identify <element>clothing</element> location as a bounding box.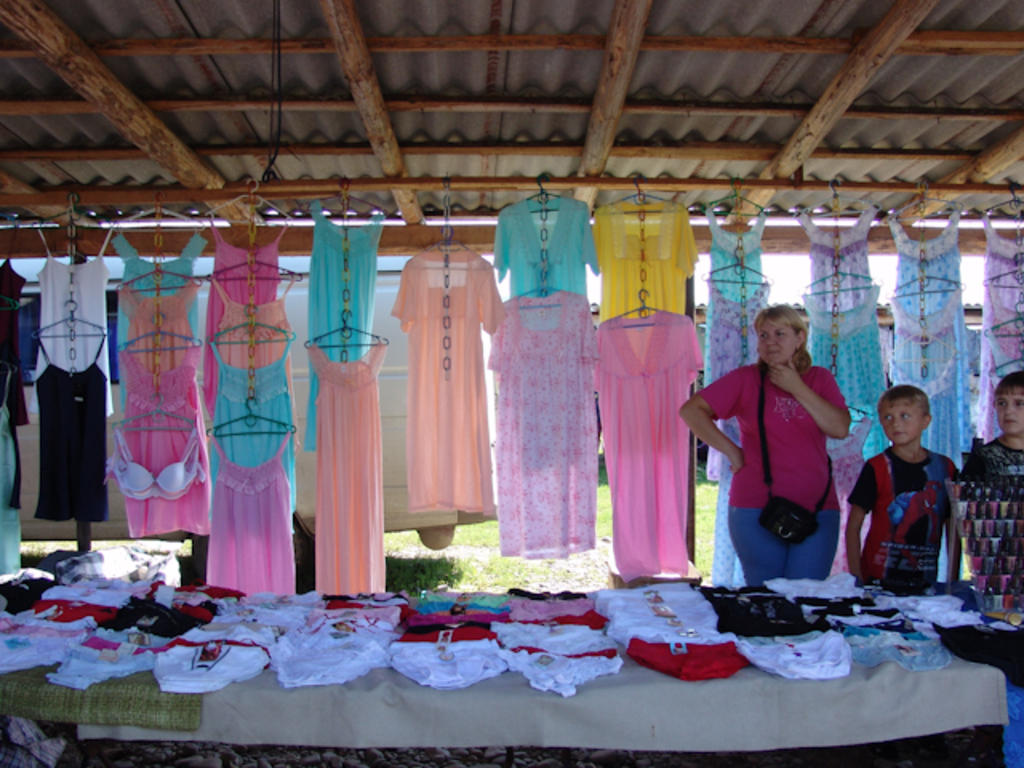
rect(598, 262, 704, 581).
